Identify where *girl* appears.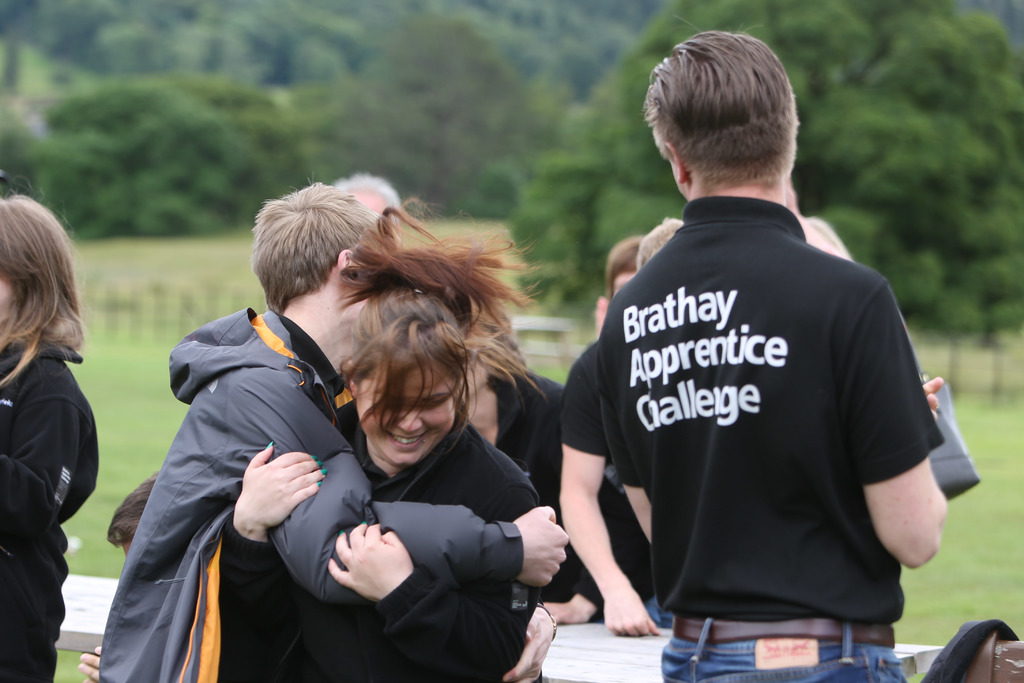
Appears at [0, 167, 99, 682].
